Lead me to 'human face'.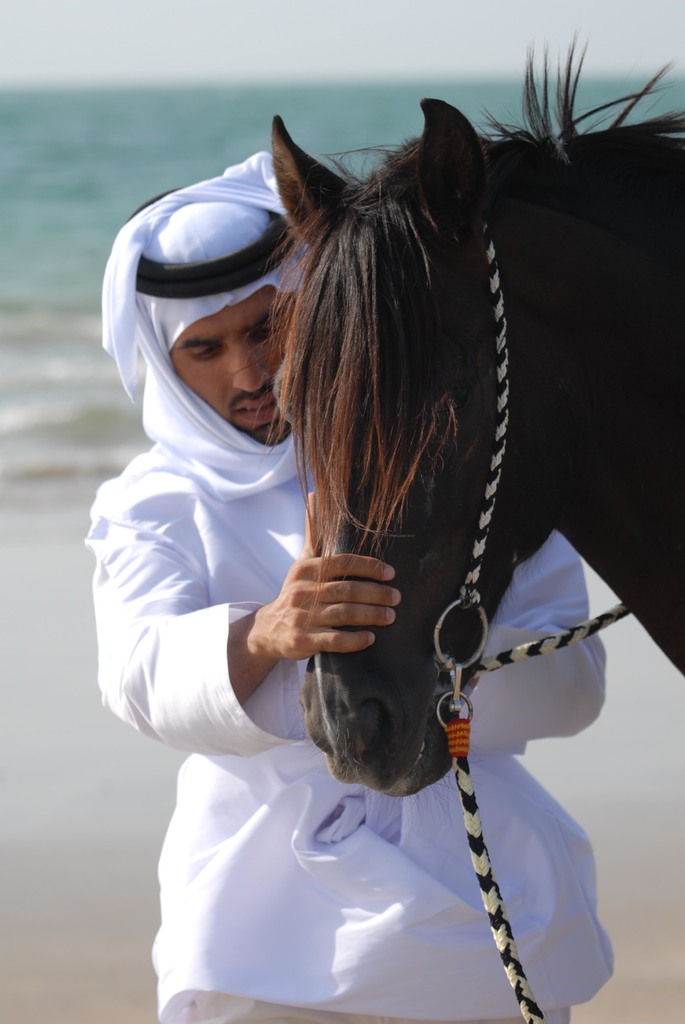
Lead to 168,284,292,449.
